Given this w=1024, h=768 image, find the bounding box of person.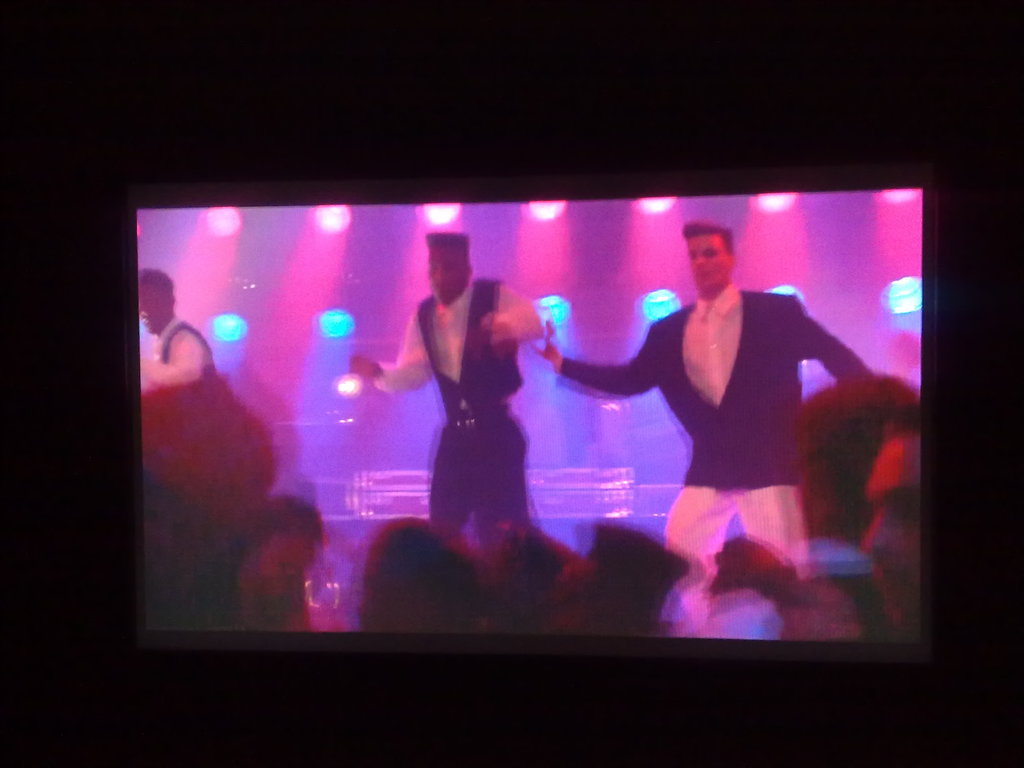
x1=360 y1=527 x2=476 y2=644.
